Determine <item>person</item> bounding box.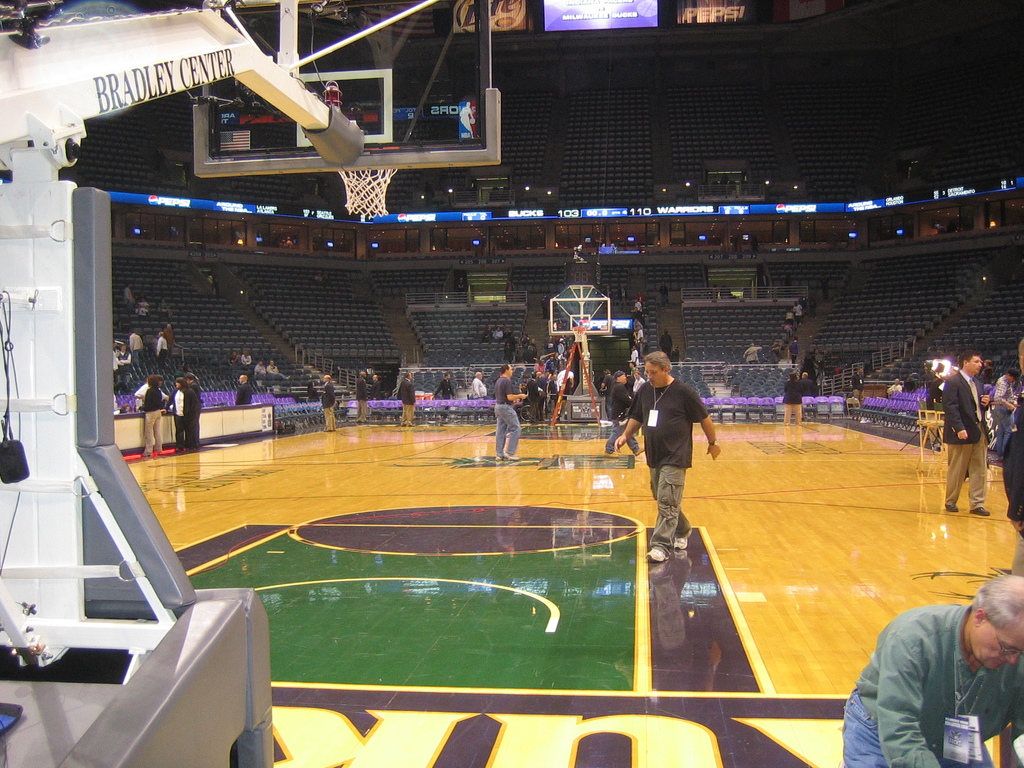
Determined: left=241, top=349, right=253, bottom=366.
